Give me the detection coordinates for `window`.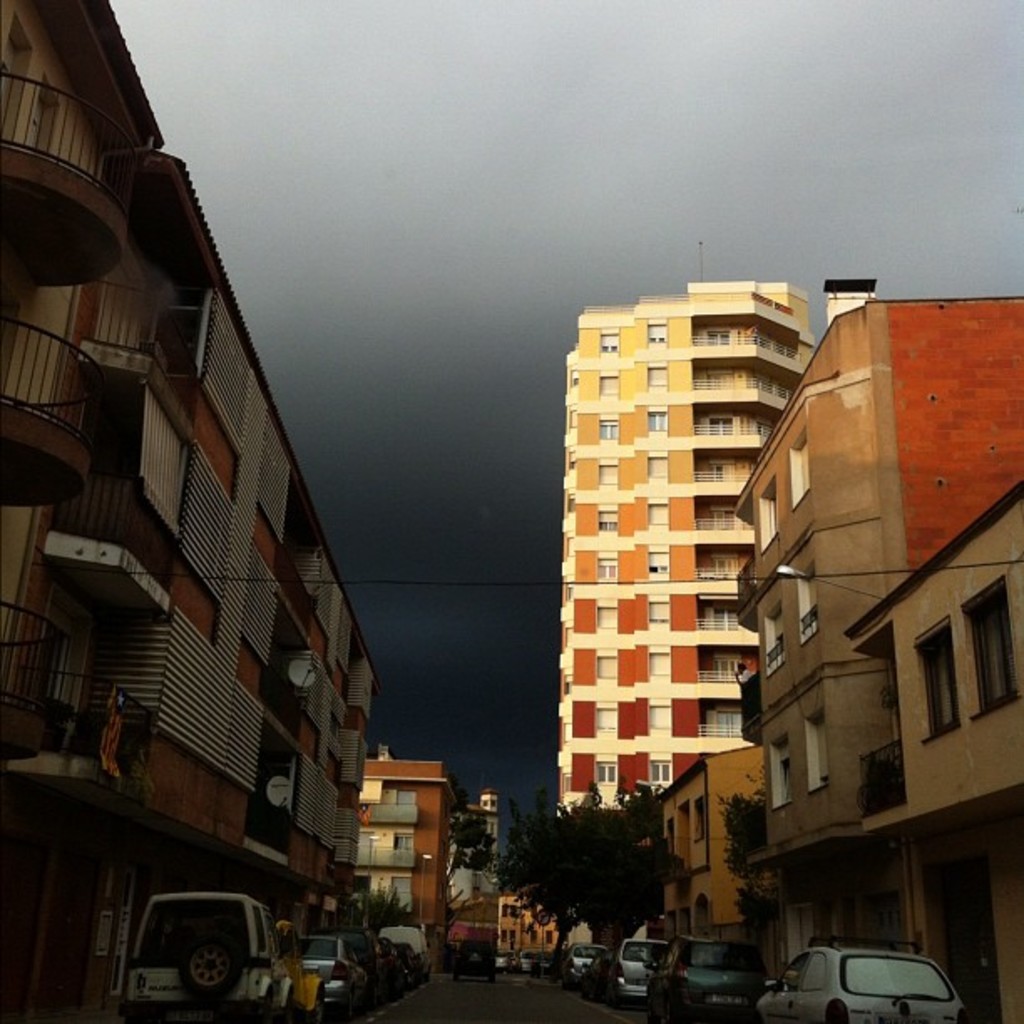
x1=644 y1=452 x2=668 y2=485.
